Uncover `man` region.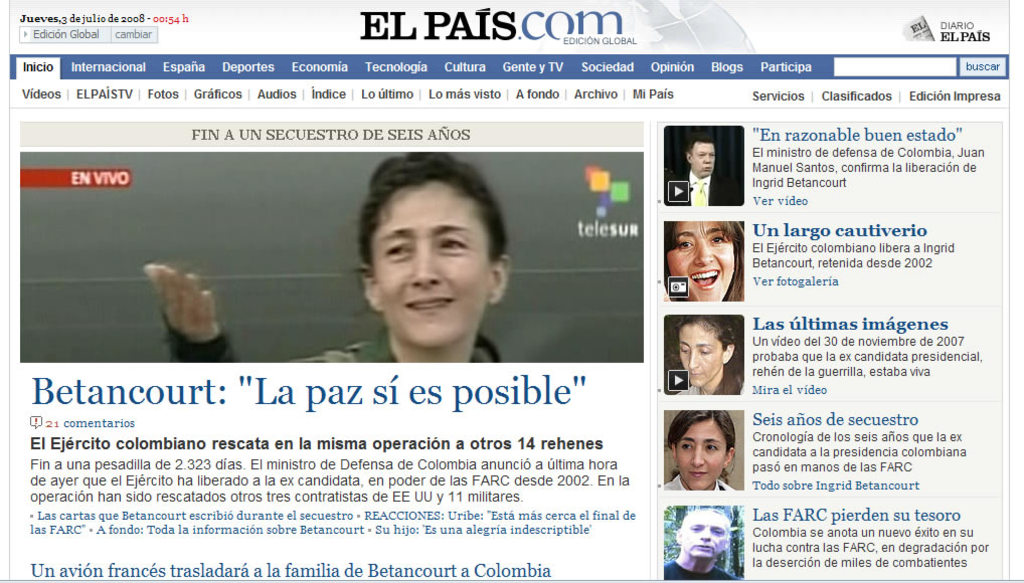
Uncovered: <region>658, 503, 738, 582</region>.
